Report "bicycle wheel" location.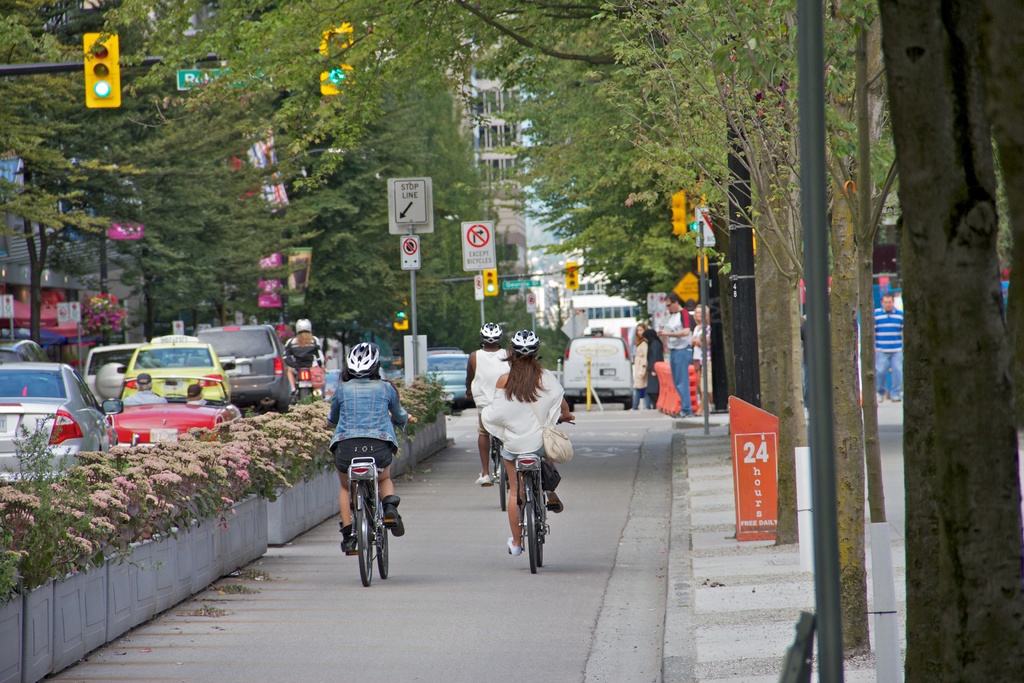
Report: x1=525, y1=493, x2=543, y2=572.
